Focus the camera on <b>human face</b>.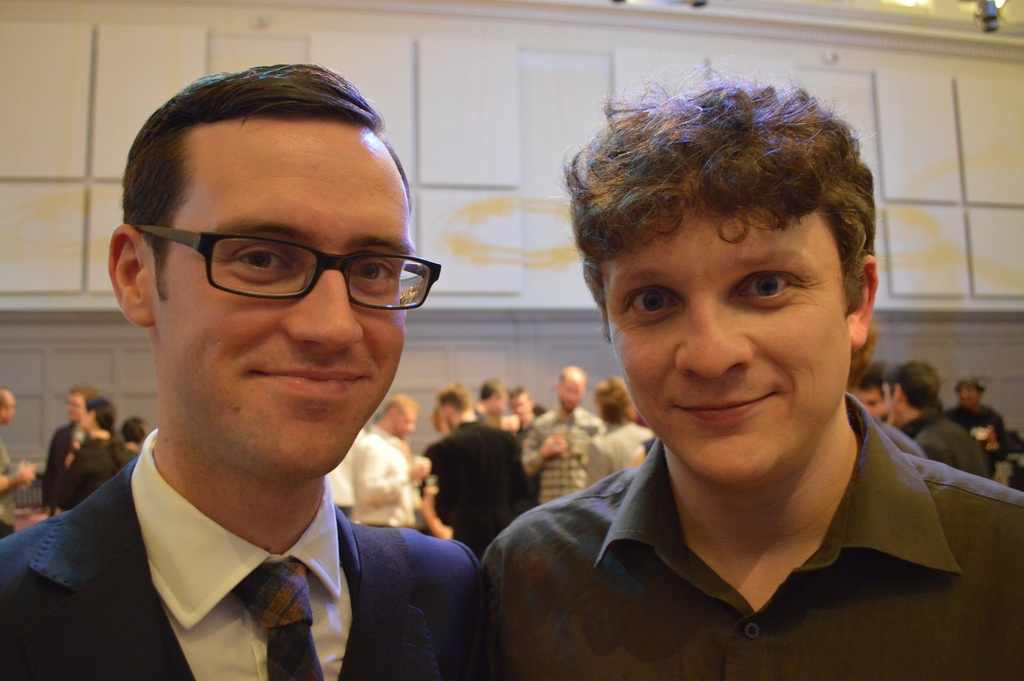
Focus region: [left=155, top=122, right=414, bottom=473].
